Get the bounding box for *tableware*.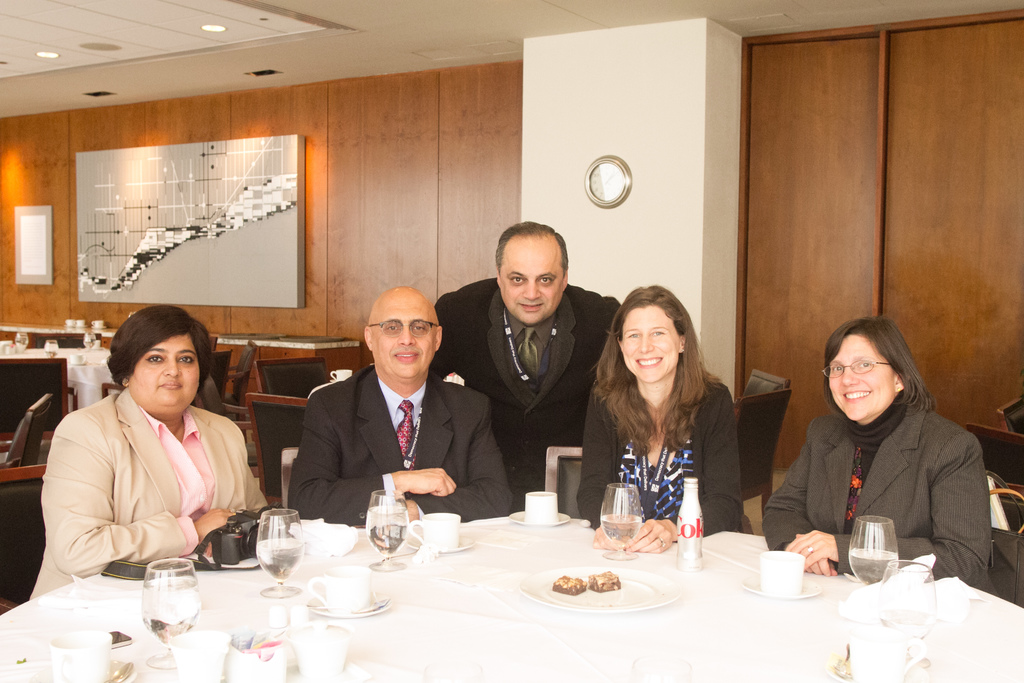
[408,538,473,554].
